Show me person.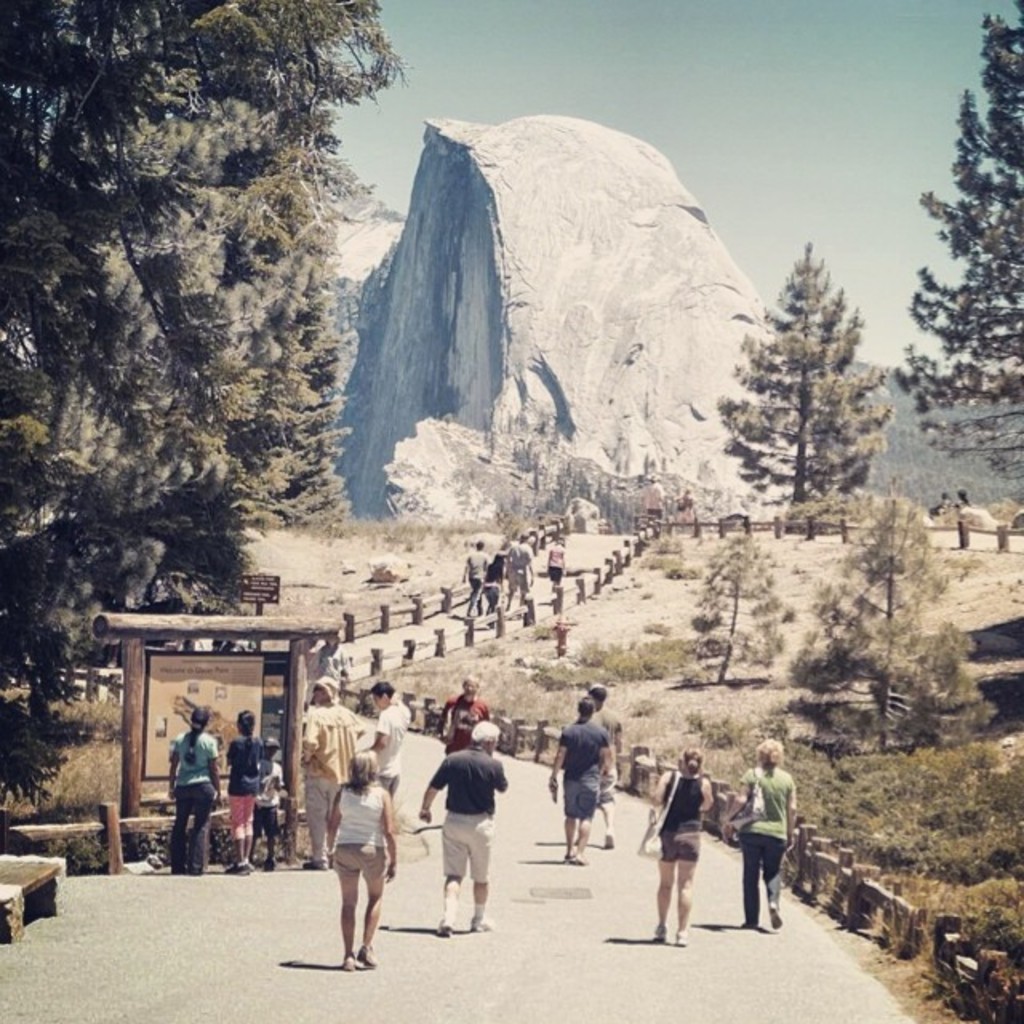
person is here: 478 544 510 613.
